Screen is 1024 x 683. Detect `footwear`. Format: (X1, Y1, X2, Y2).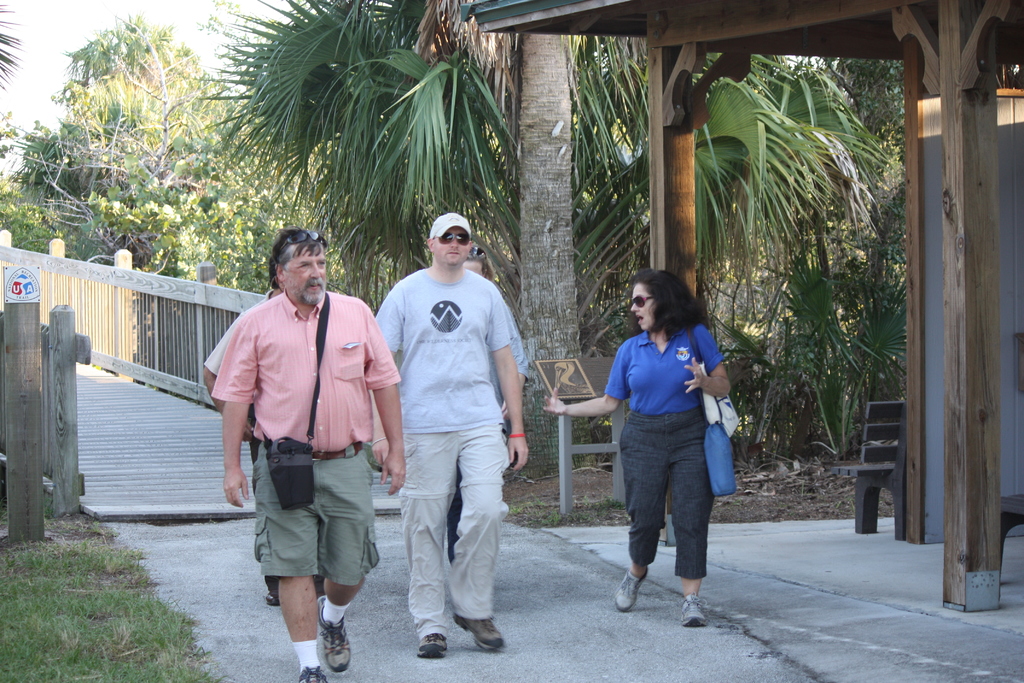
(263, 589, 281, 608).
